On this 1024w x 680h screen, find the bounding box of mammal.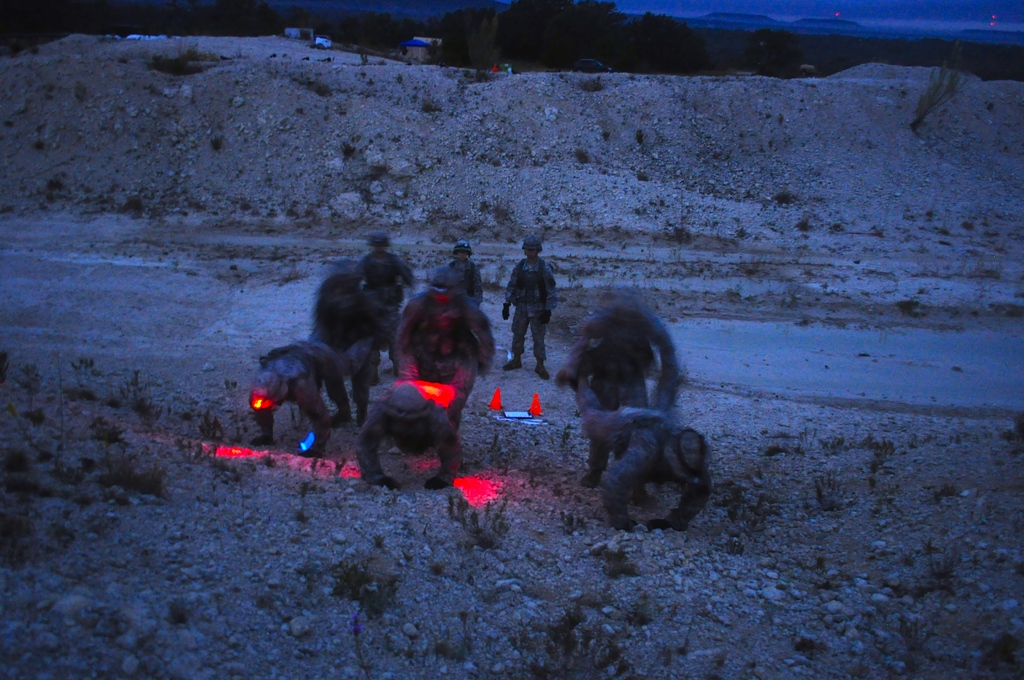
Bounding box: (left=246, top=337, right=348, bottom=459).
